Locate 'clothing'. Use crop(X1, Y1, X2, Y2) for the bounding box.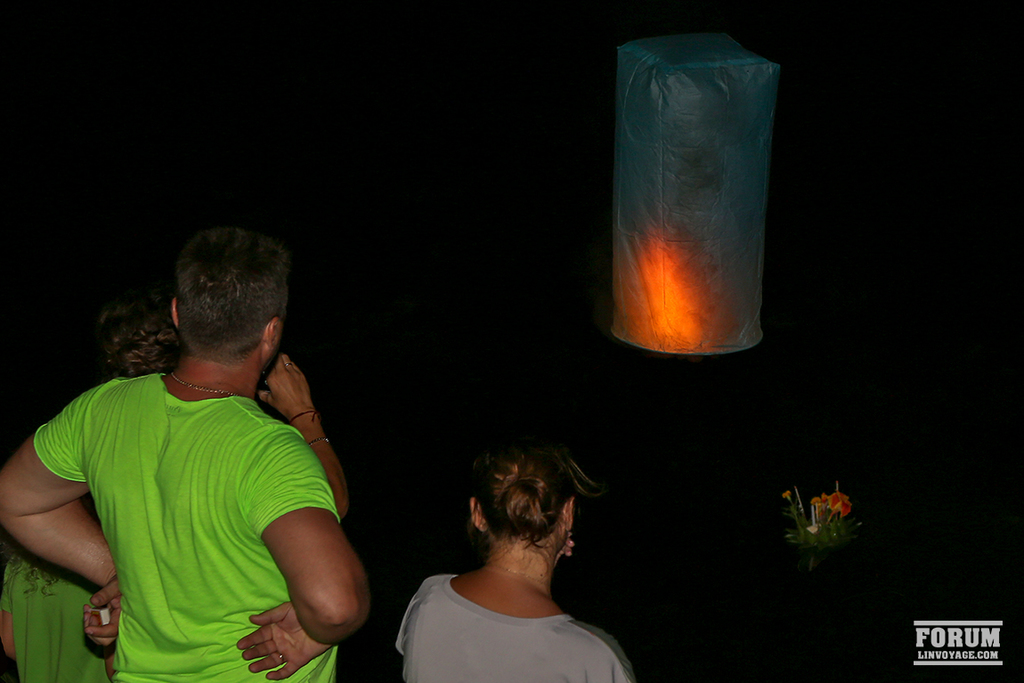
crop(398, 574, 627, 682).
